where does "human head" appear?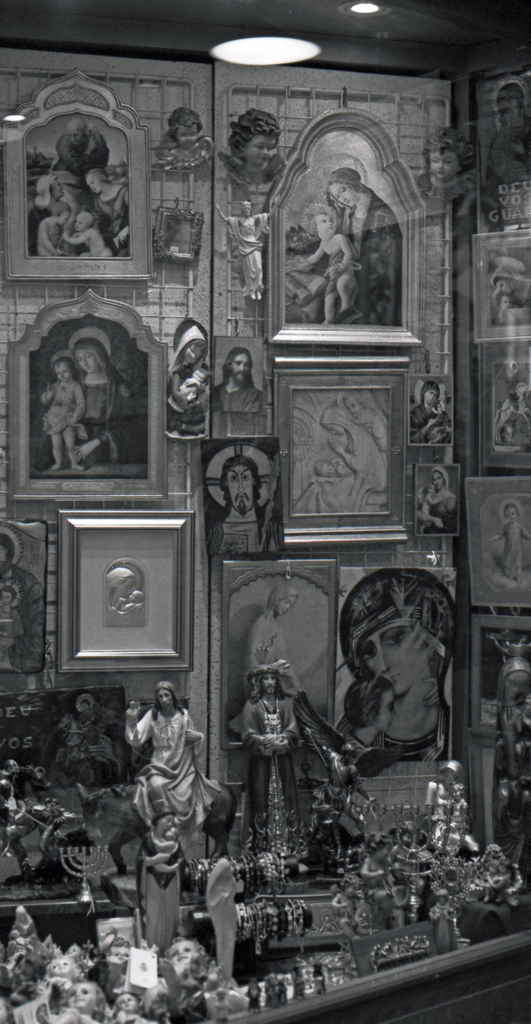
Appears at locate(396, 820, 419, 851).
